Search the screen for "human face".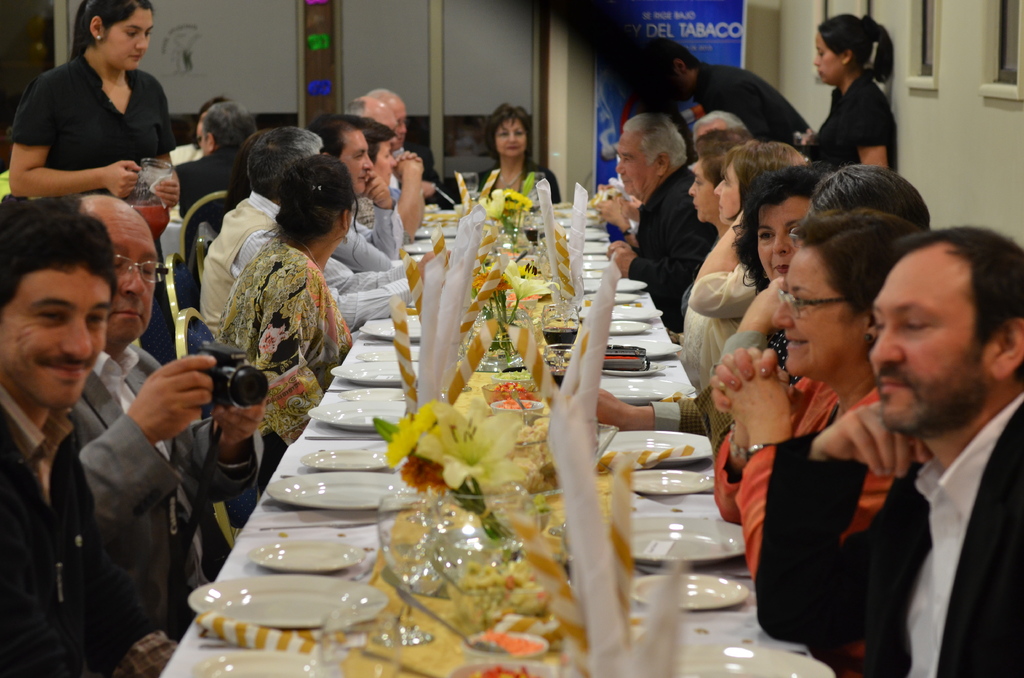
Found at 757, 197, 811, 281.
